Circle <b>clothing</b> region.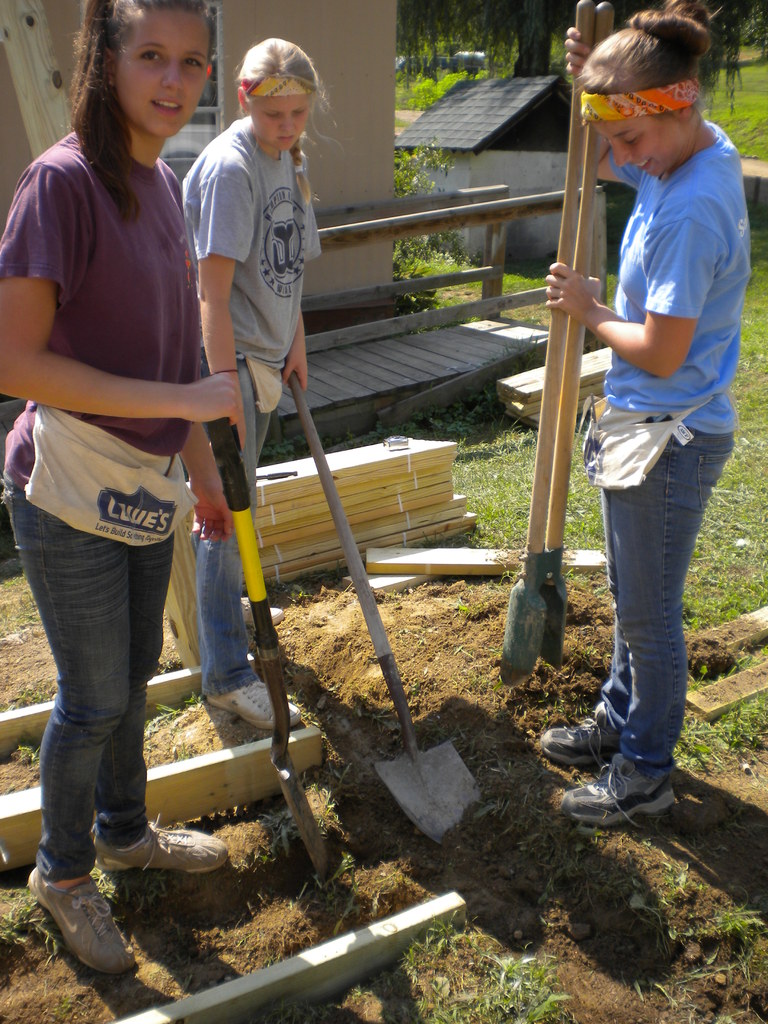
Region: x1=605 y1=419 x2=687 y2=772.
